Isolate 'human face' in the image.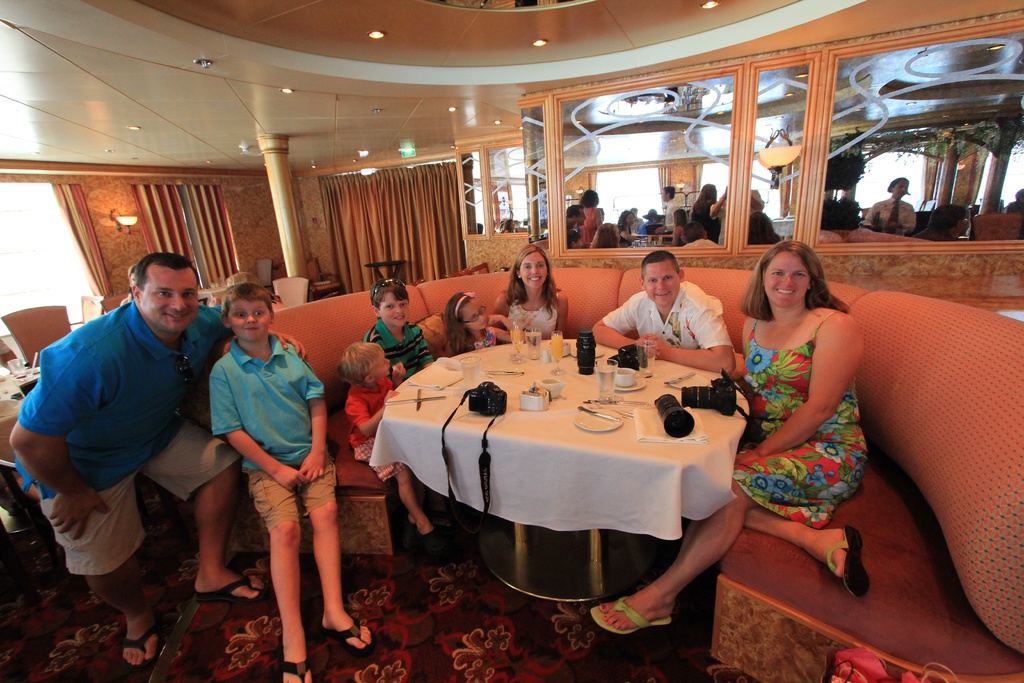
Isolated region: [x1=461, y1=297, x2=486, y2=329].
